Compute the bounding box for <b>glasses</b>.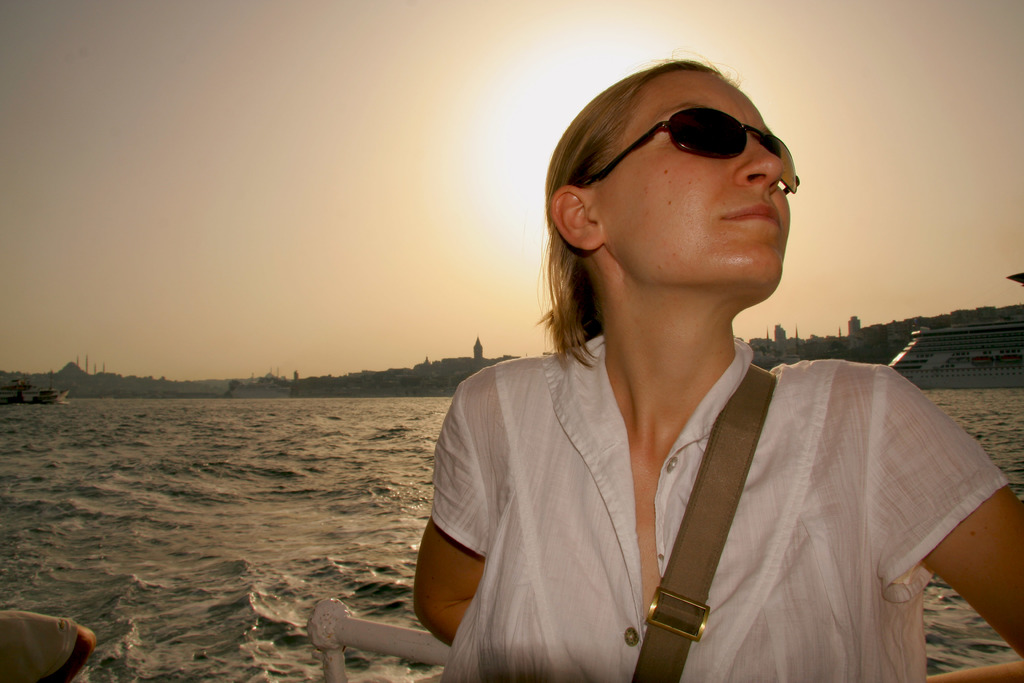
572 104 808 190.
